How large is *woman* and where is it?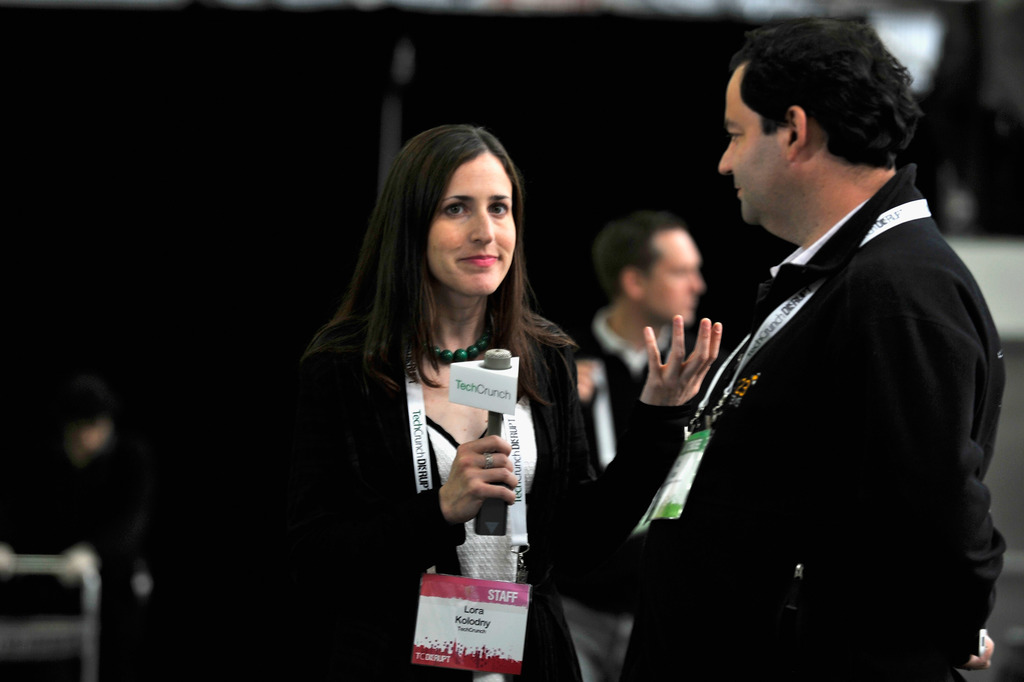
Bounding box: (left=299, top=120, right=600, bottom=677).
